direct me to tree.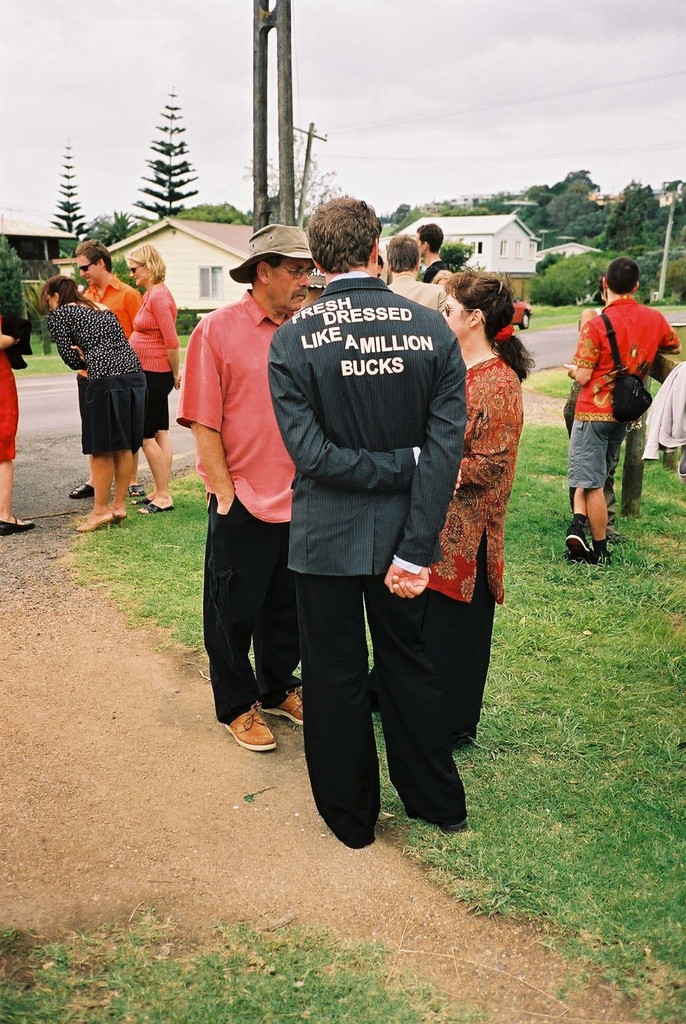
Direction: left=521, top=178, right=610, bottom=248.
